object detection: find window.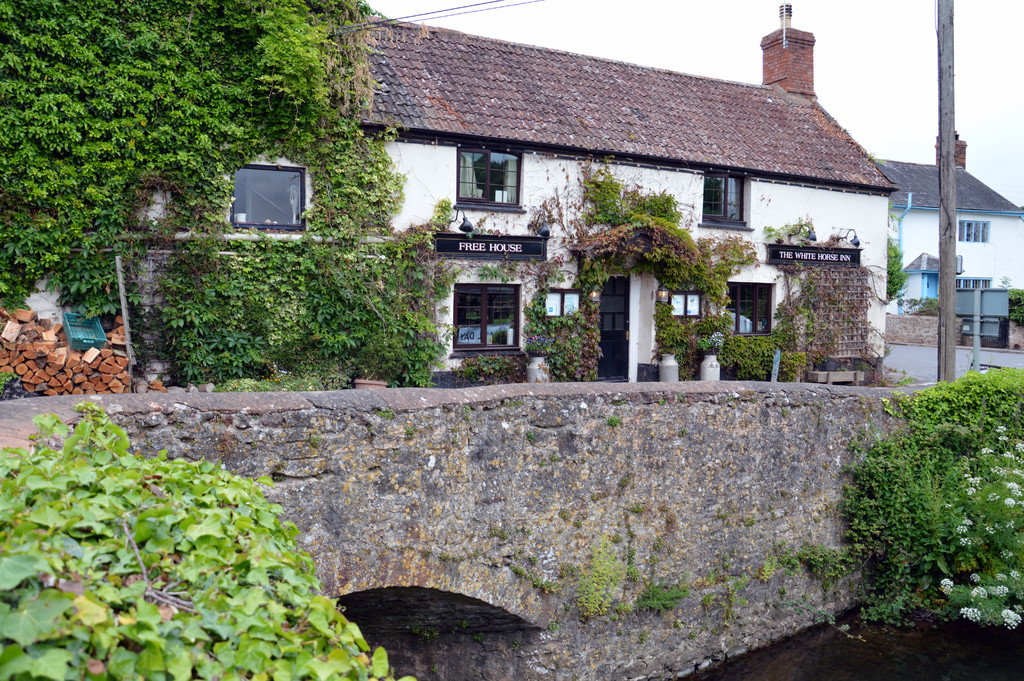
<box>221,151,316,222</box>.
